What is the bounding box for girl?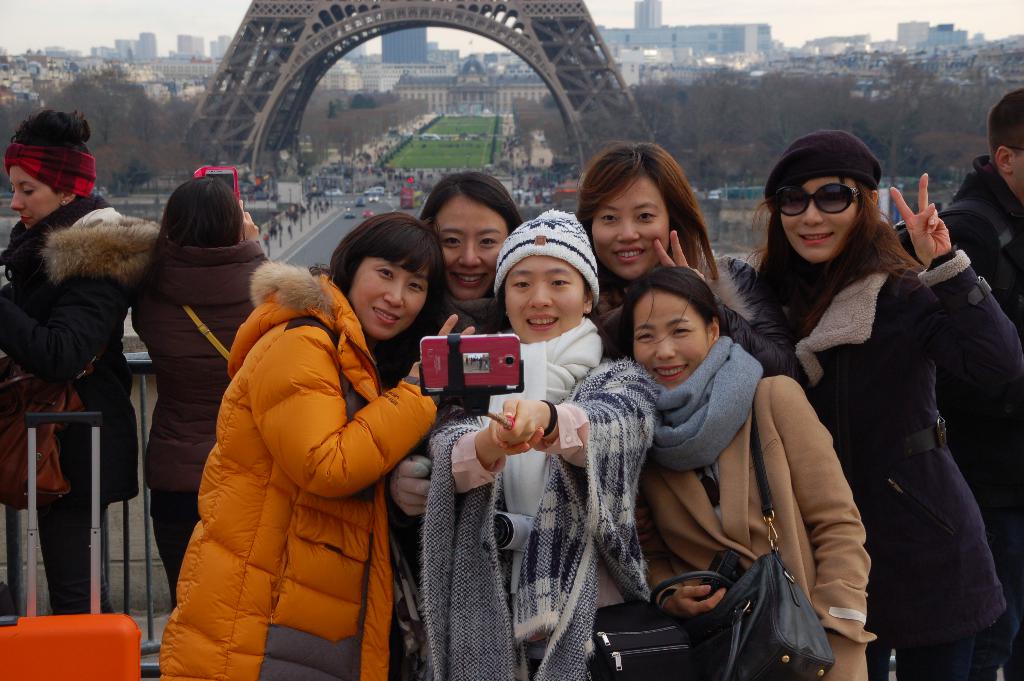
(740, 135, 1023, 680).
